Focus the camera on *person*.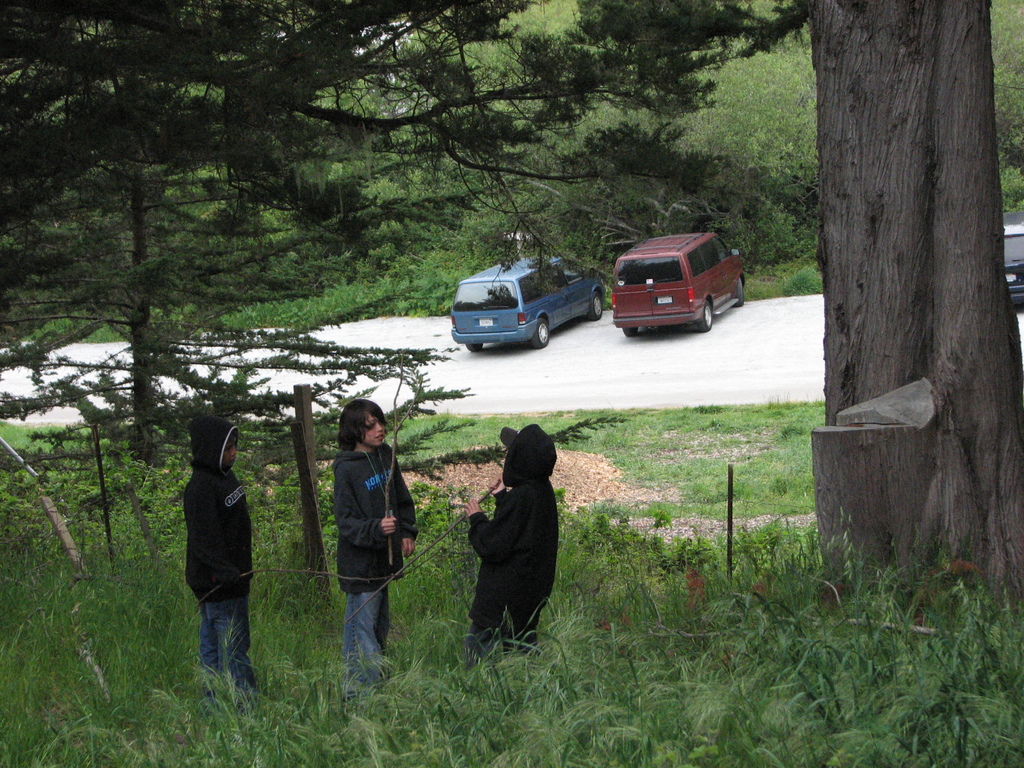
Focus region: 178:417:271:696.
